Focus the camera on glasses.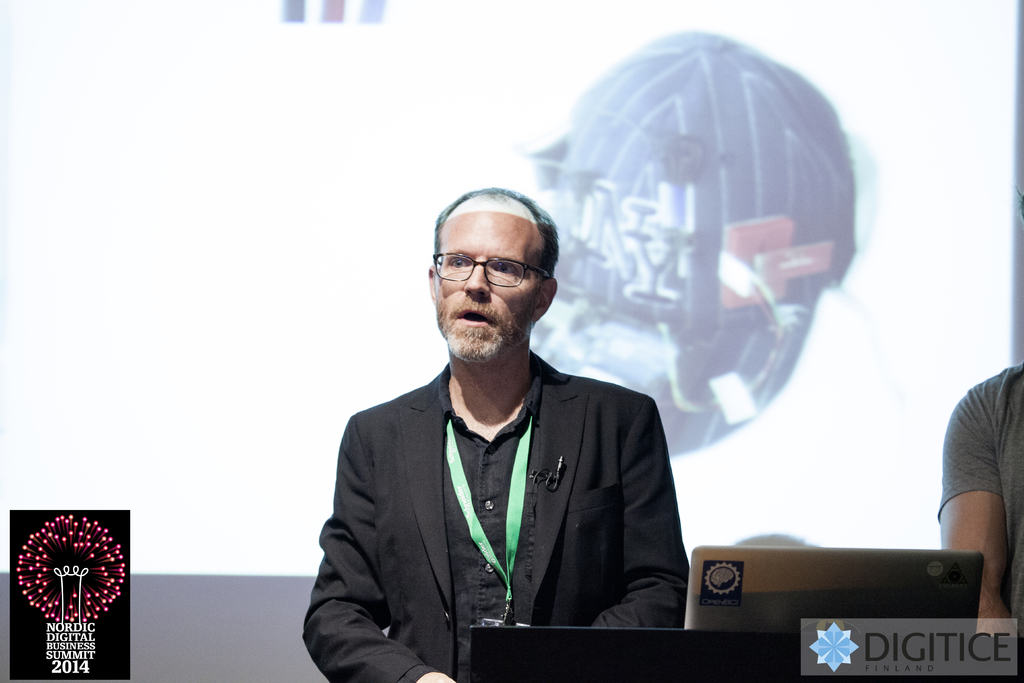
Focus region: rect(436, 254, 562, 296).
